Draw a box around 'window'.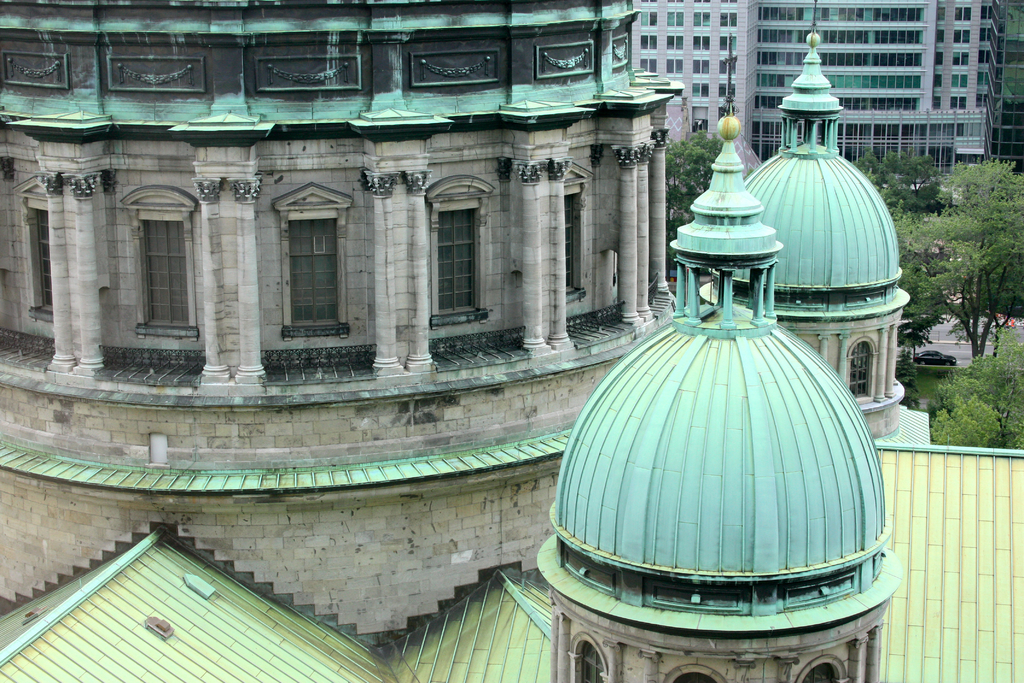
<region>718, 60, 738, 74</region>.
